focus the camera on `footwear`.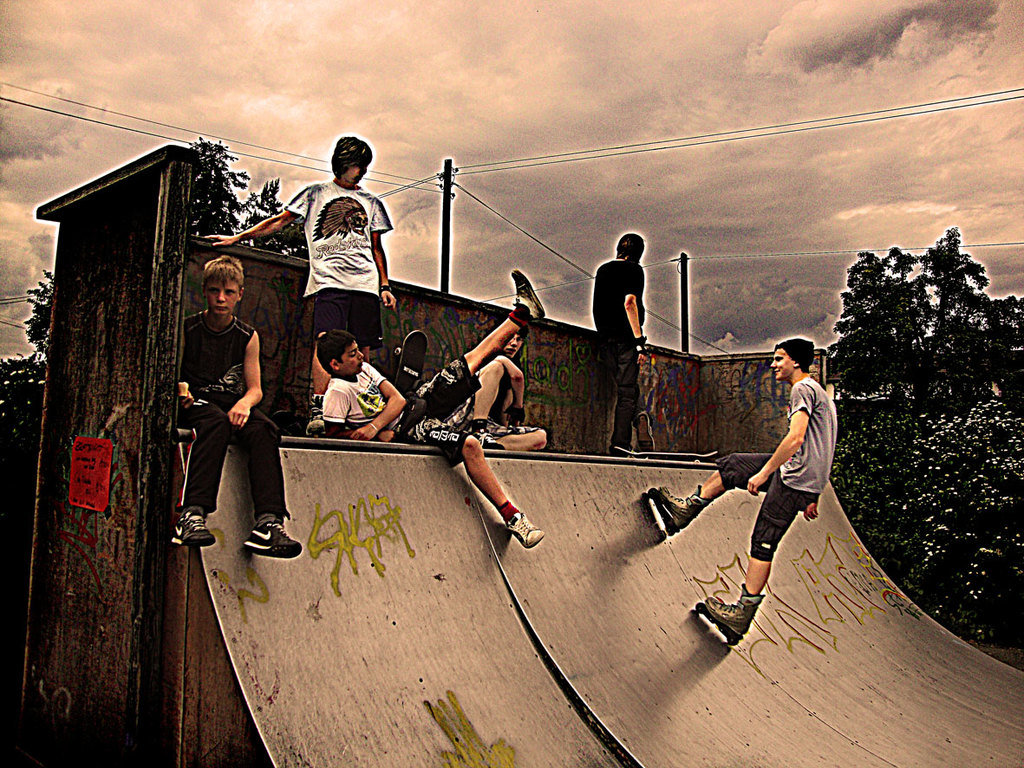
Focus region: region(664, 485, 712, 535).
